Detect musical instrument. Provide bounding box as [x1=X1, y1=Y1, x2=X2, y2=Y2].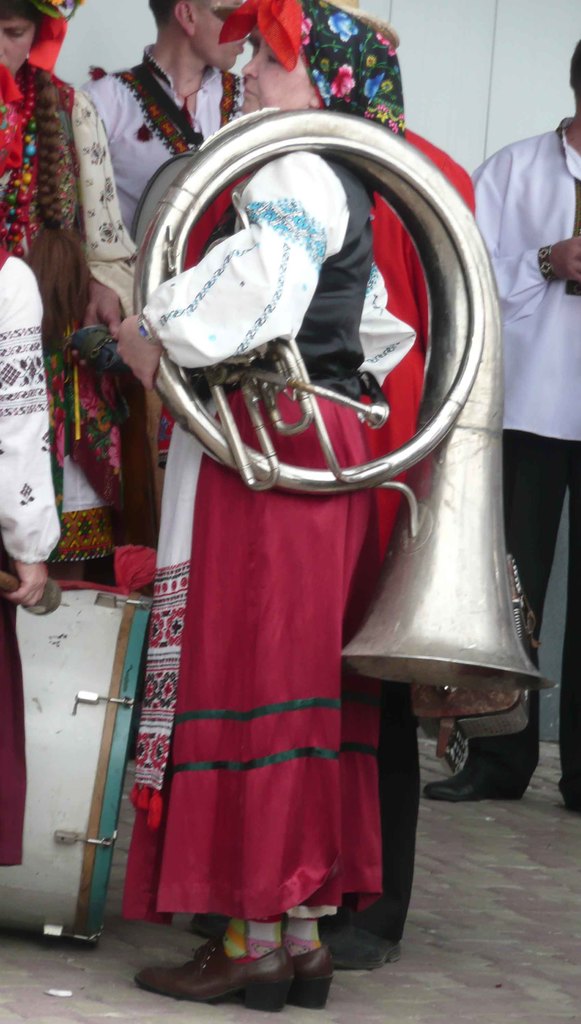
[x1=102, y1=147, x2=543, y2=769].
